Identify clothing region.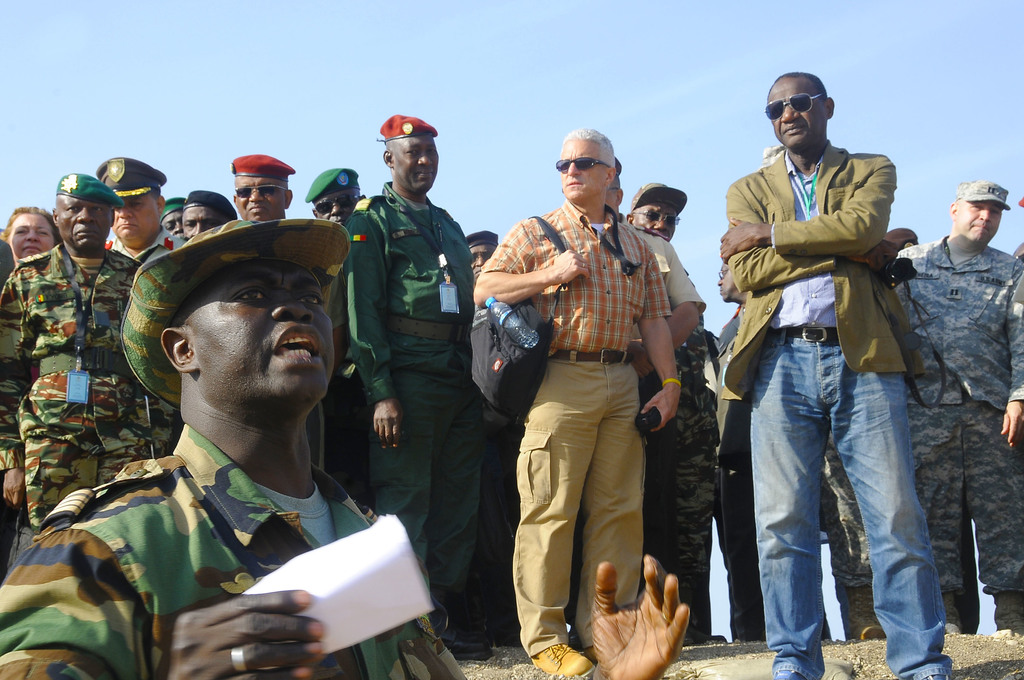
Region: box=[819, 433, 872, 585].
